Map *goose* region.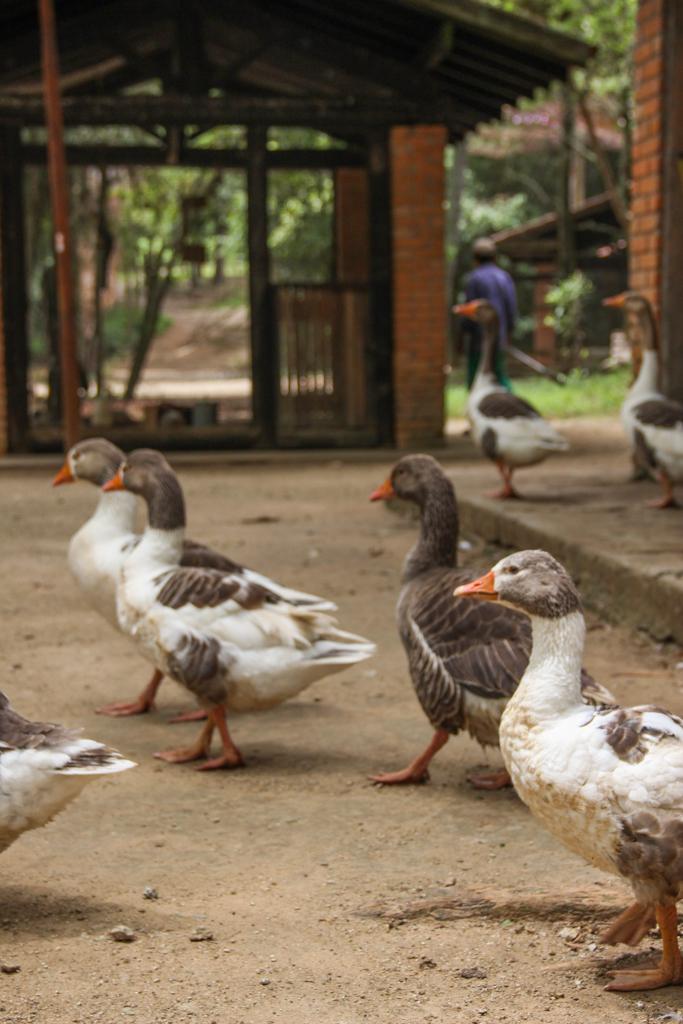
Mapped to 608,297,682,503.
